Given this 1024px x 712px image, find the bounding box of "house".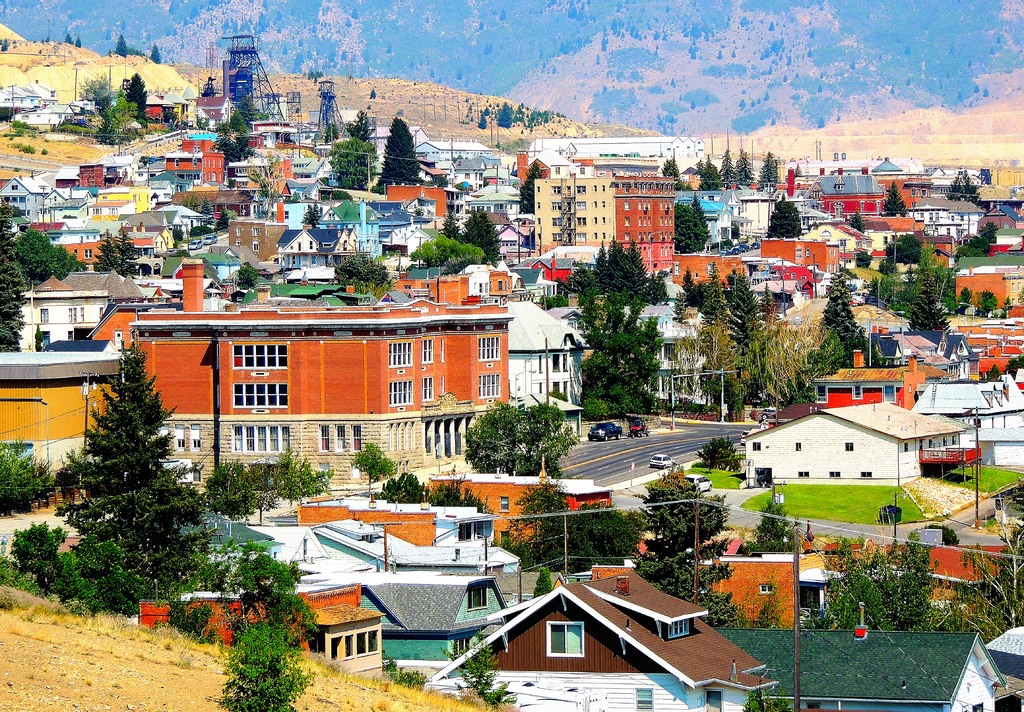
detection(333, 521, 409, 596).
